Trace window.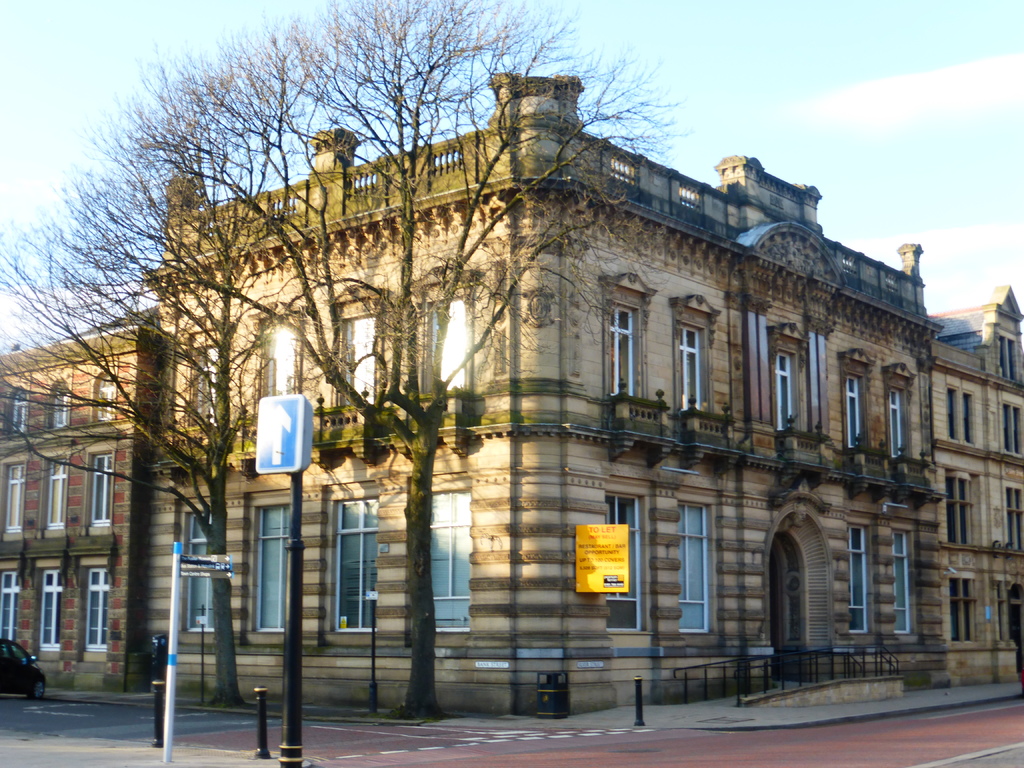
Traced to [left=606, top=281, right=658, bottom=400].
